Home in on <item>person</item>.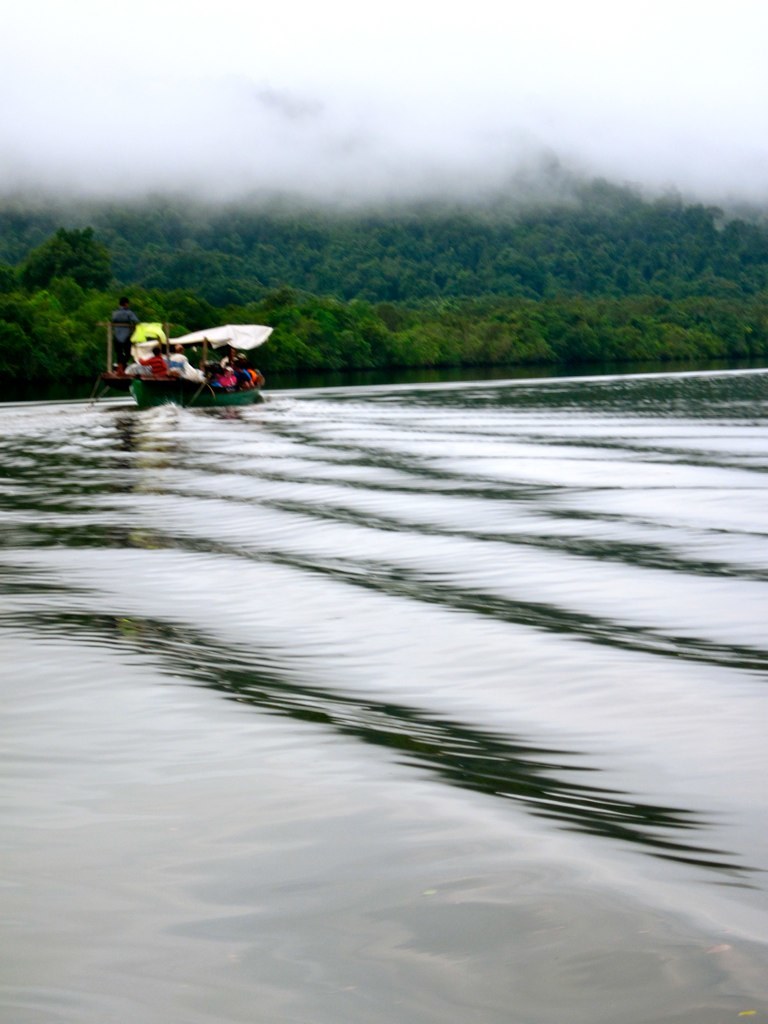
Homed in at [105,292,137,377].
